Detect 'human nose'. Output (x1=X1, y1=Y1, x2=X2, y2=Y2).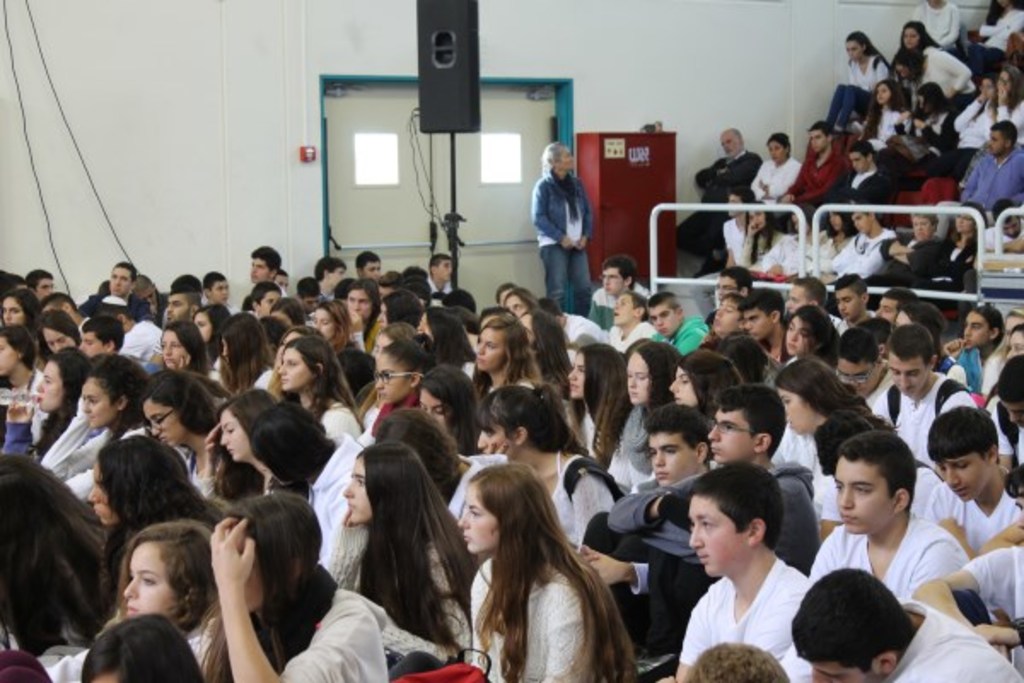
(x1=899, y1=376, x2=906, y2=394).
